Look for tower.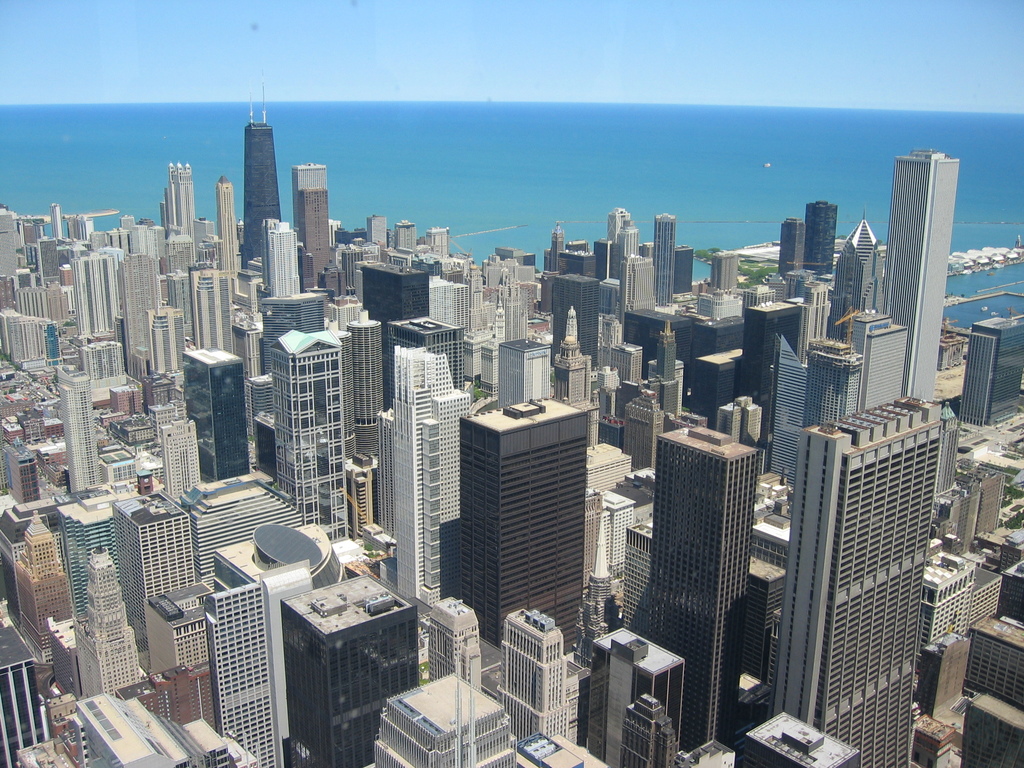
Found: crop(252, 287, 337, 378).
